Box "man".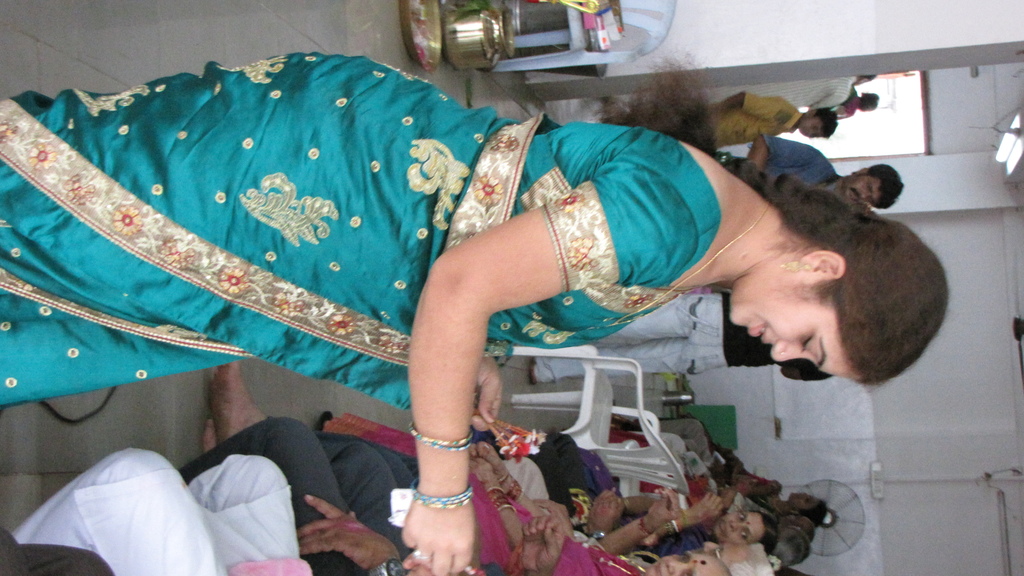
(706,77,878,112).
